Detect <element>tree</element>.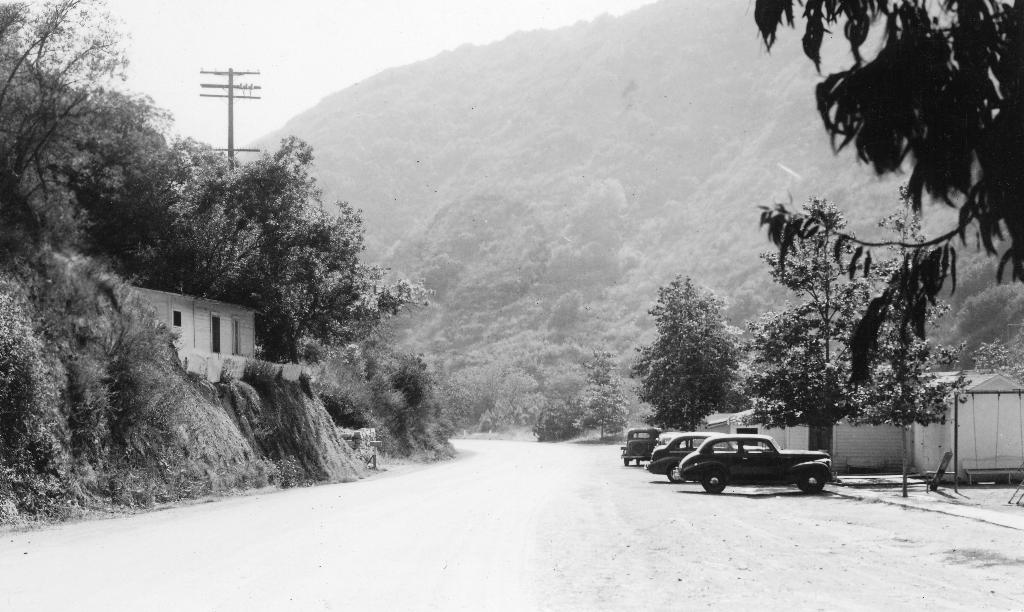
Detected at (x1=569, y1=346, x2=635, y2=446).
